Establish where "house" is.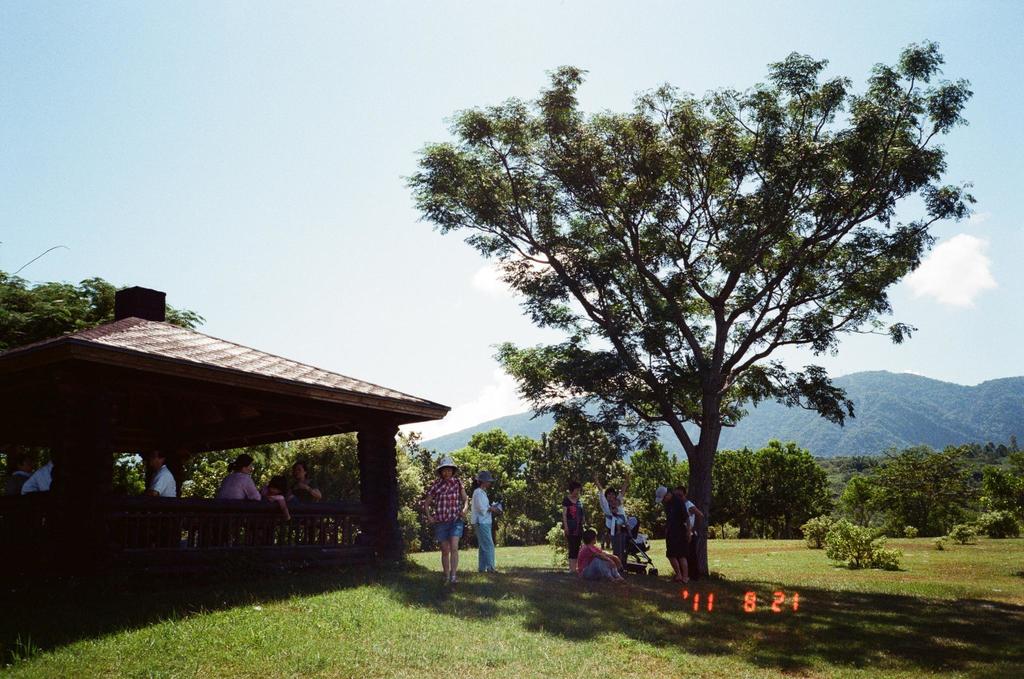
Established at 31, 294, 448, 574.
